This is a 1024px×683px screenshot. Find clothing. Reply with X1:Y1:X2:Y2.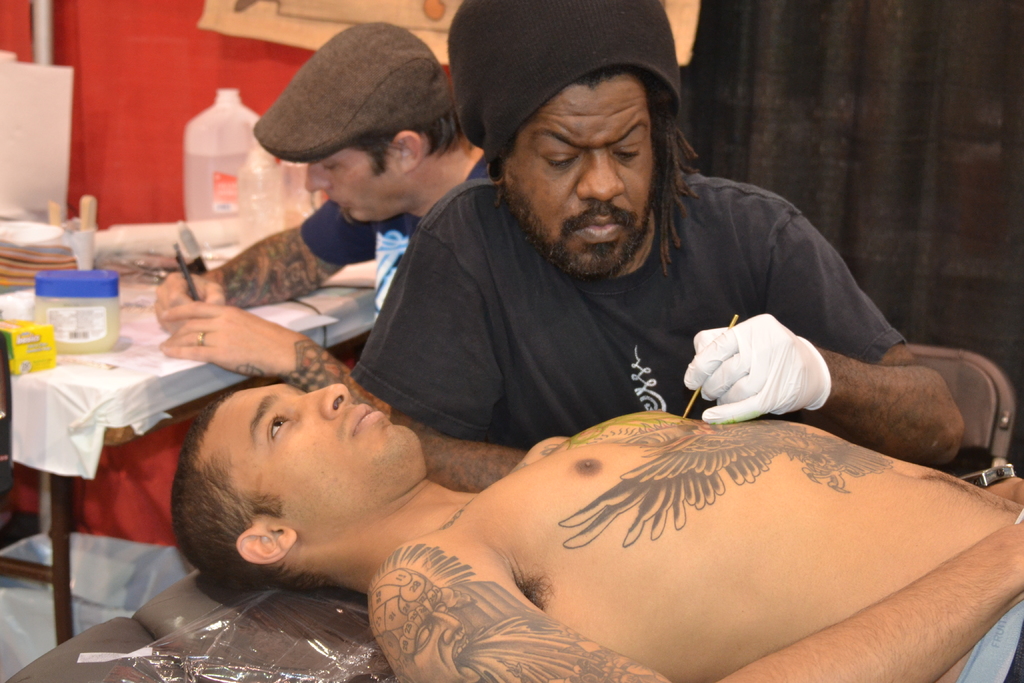
300:152:491:323.
